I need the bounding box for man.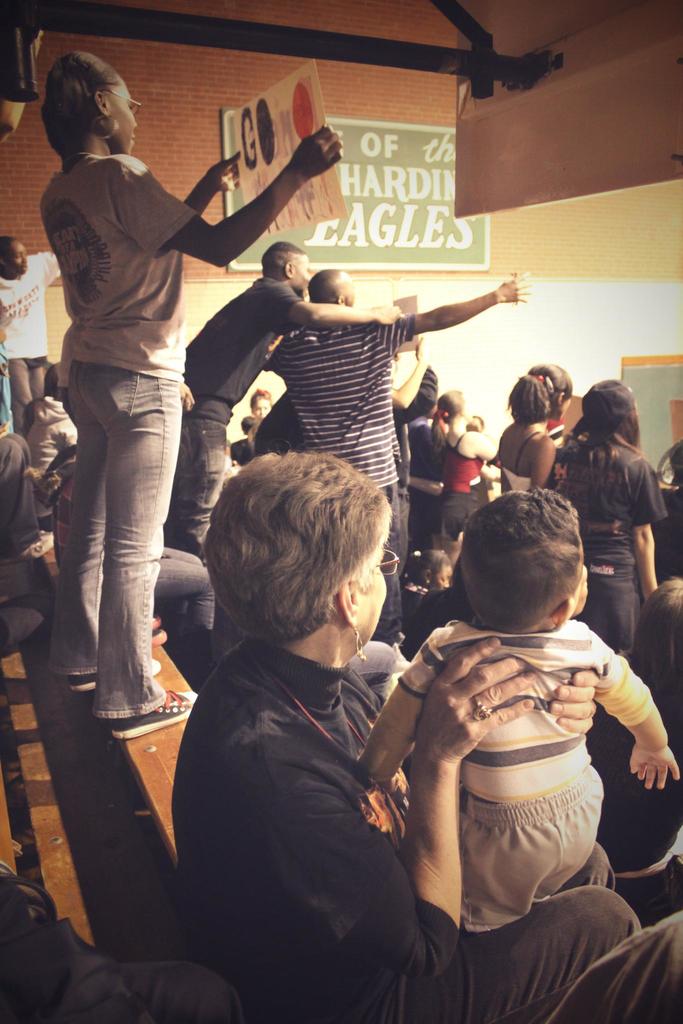
Here it is: detection(167, 239, 399, 566).
